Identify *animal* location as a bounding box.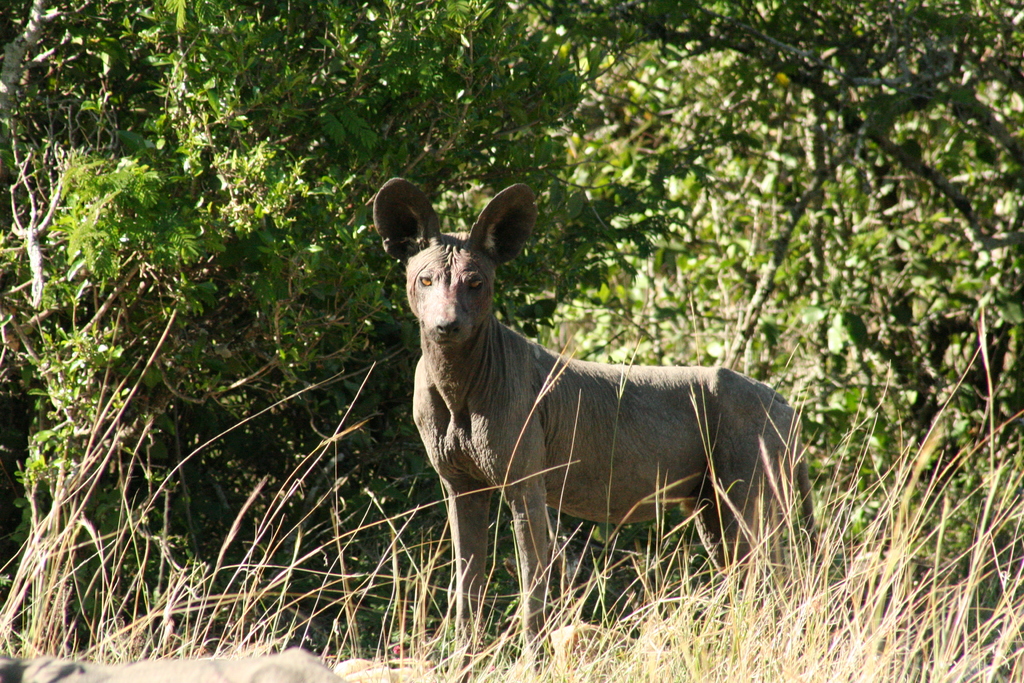
<bbox>374, 172, 817, 659</bbox>.
